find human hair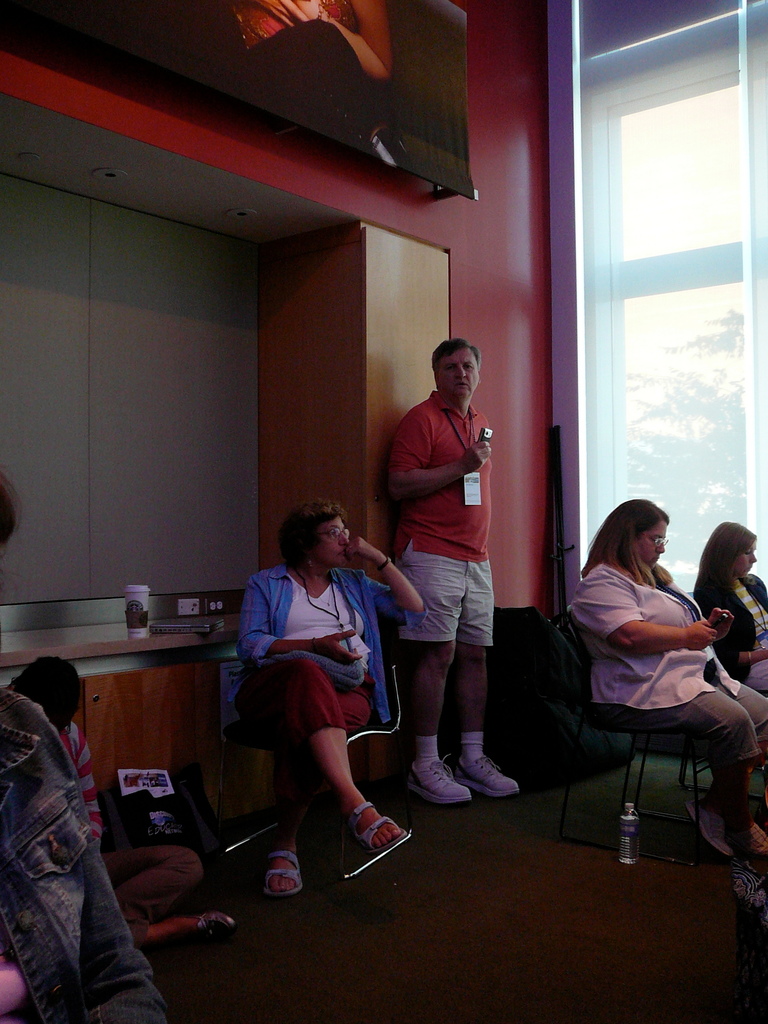
box(689, 519, 758, 610)
